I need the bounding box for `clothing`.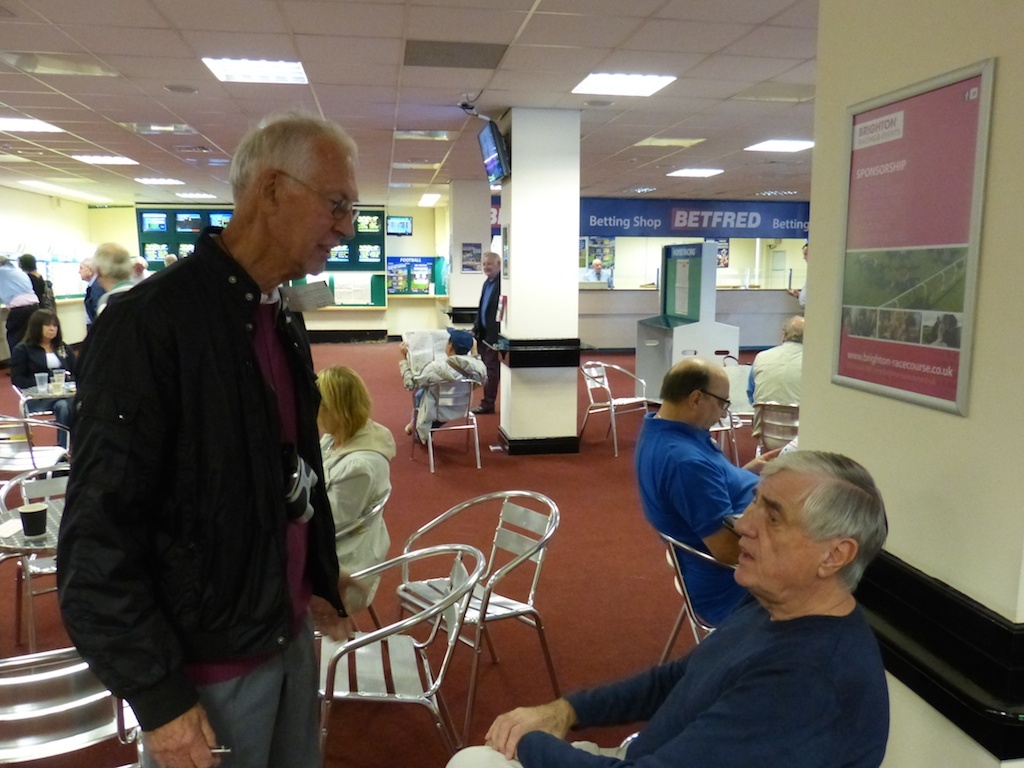
Here it is: bbox(640, 412, 764, 630).
